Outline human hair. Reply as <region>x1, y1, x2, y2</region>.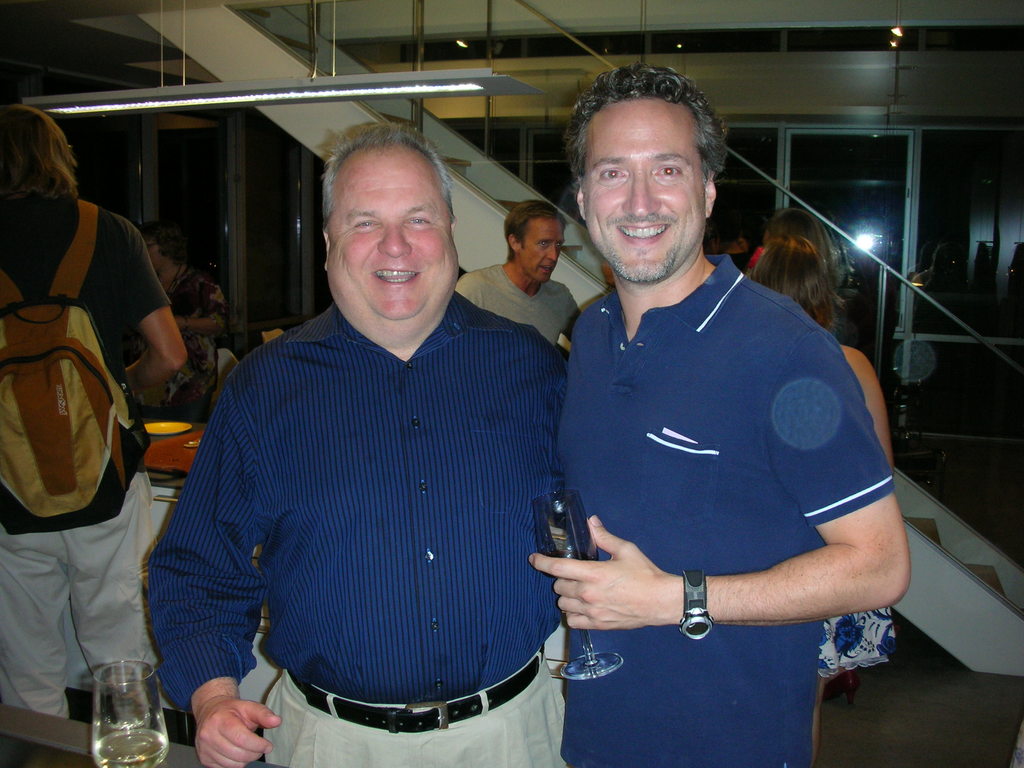
<region>317, 123, 454, 236</region>.
